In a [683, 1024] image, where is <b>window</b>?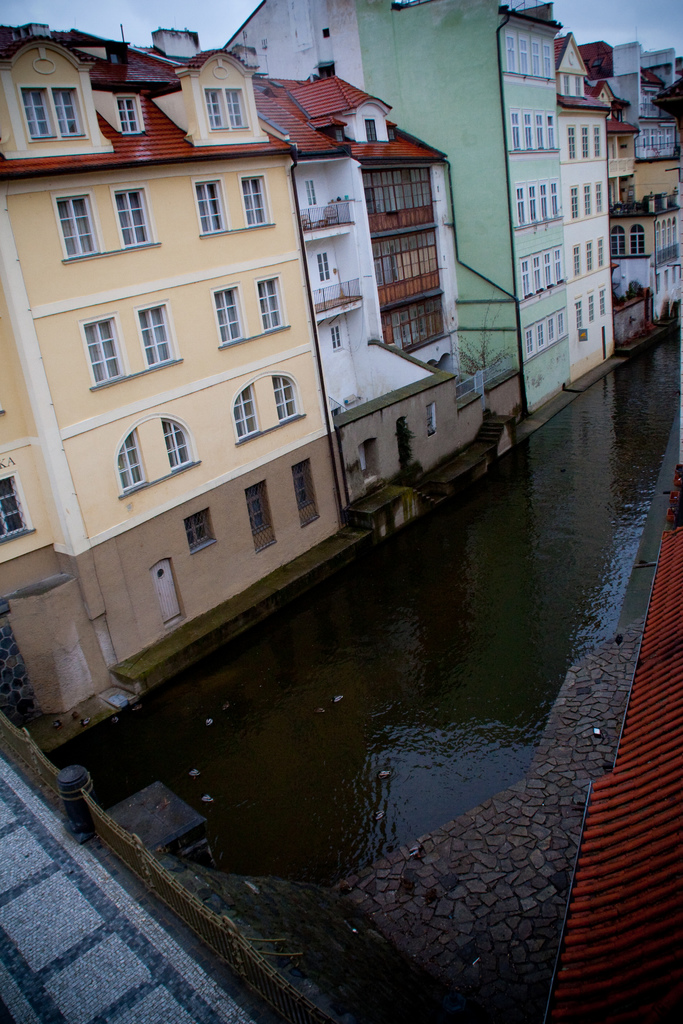
{"left": 117, "top": 93, "right": 147, "bottom": 133}.
